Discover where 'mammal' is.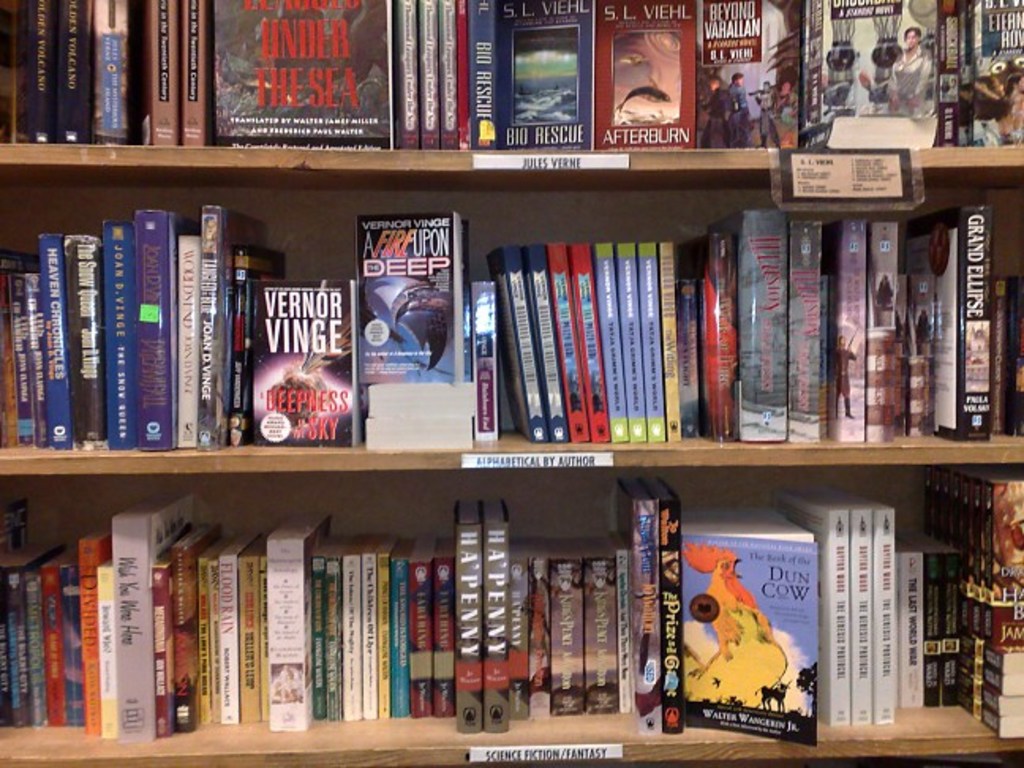
Discovered at [728,71,751,149].
